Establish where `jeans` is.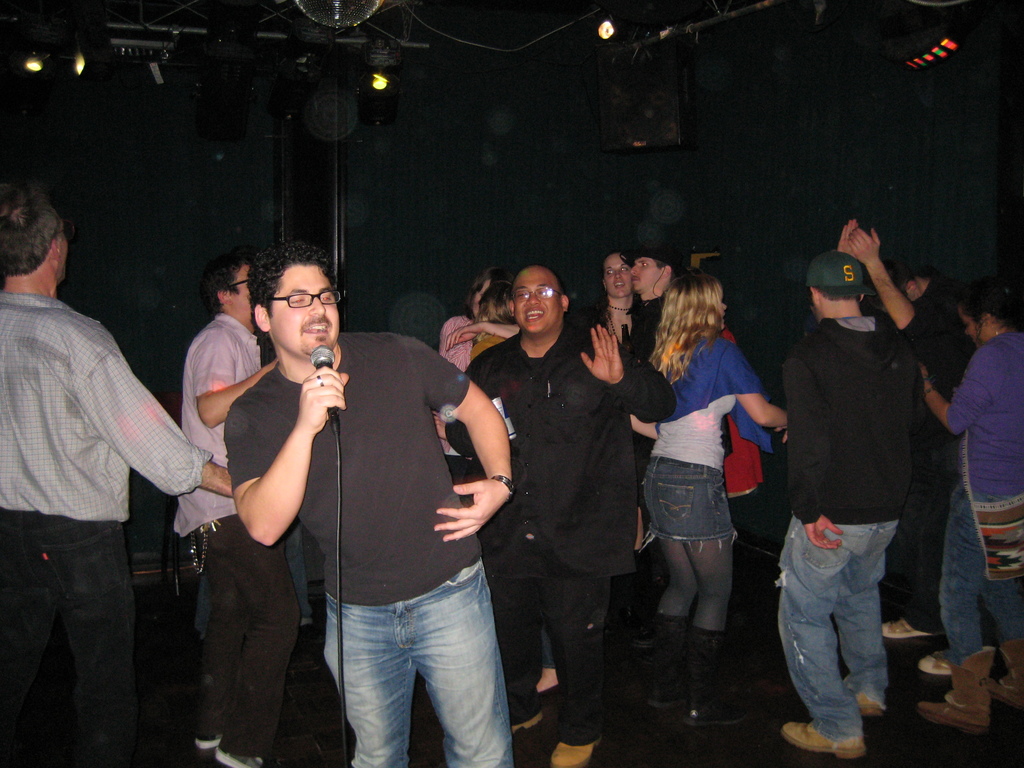
Established at detection(644, 458, 739, 550).
